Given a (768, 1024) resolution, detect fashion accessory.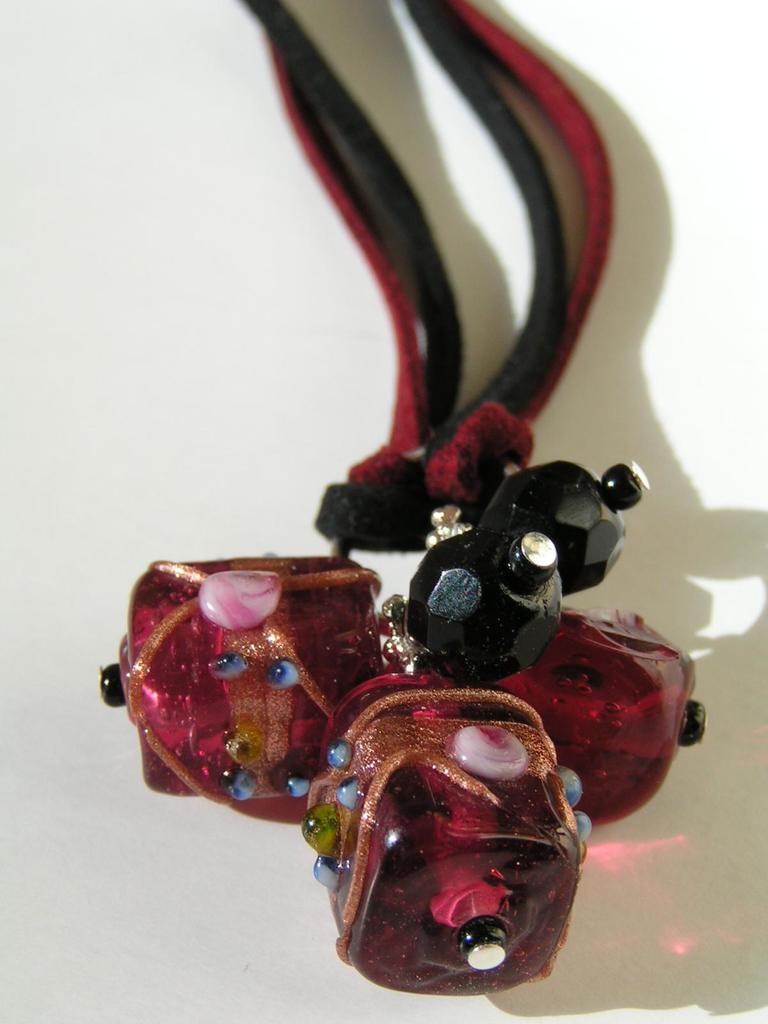
100:0:714:1003.
